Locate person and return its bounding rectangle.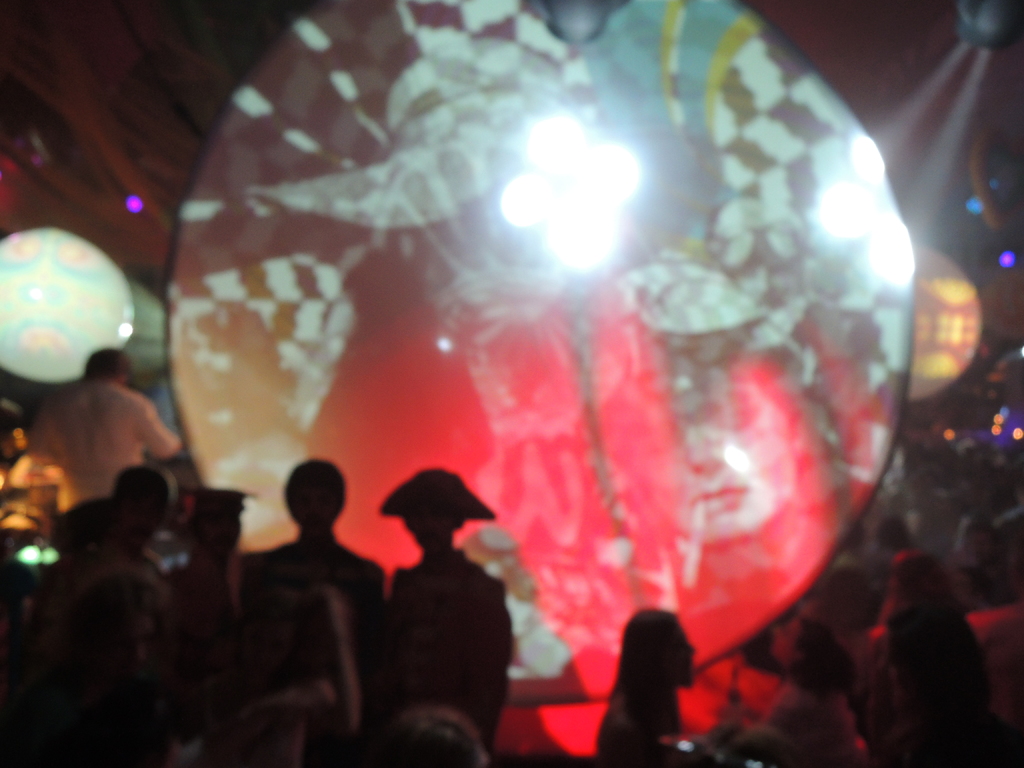
713/614/873/767.
